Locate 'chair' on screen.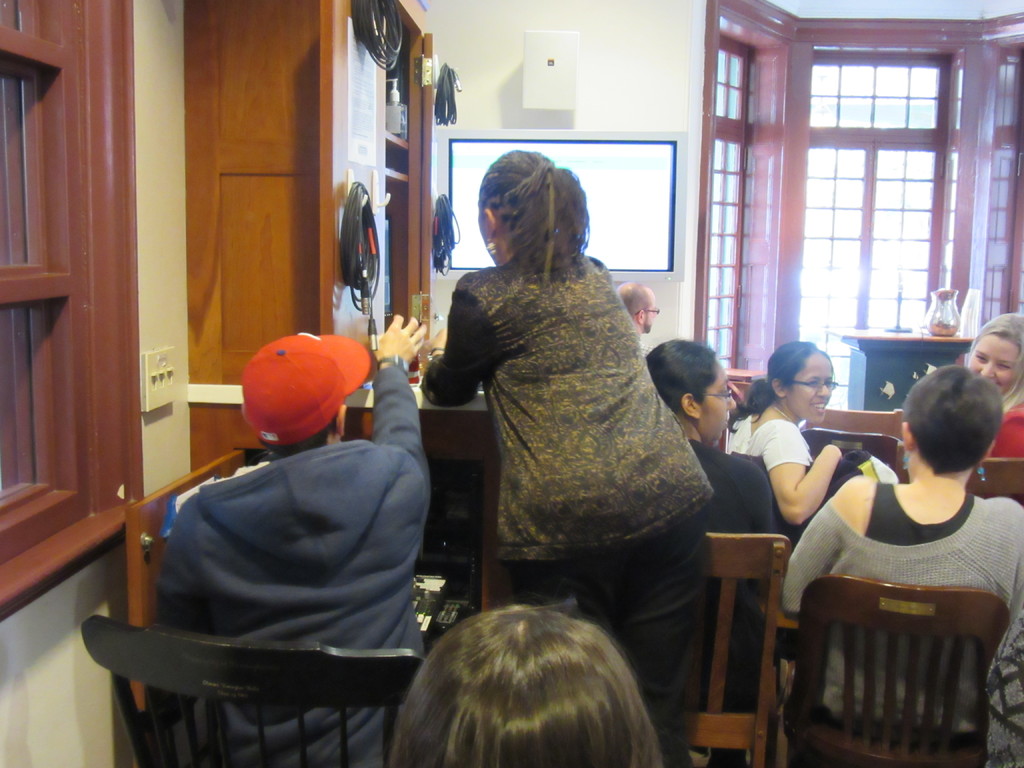
On screen at crop(769, 555, 1016, 767).
